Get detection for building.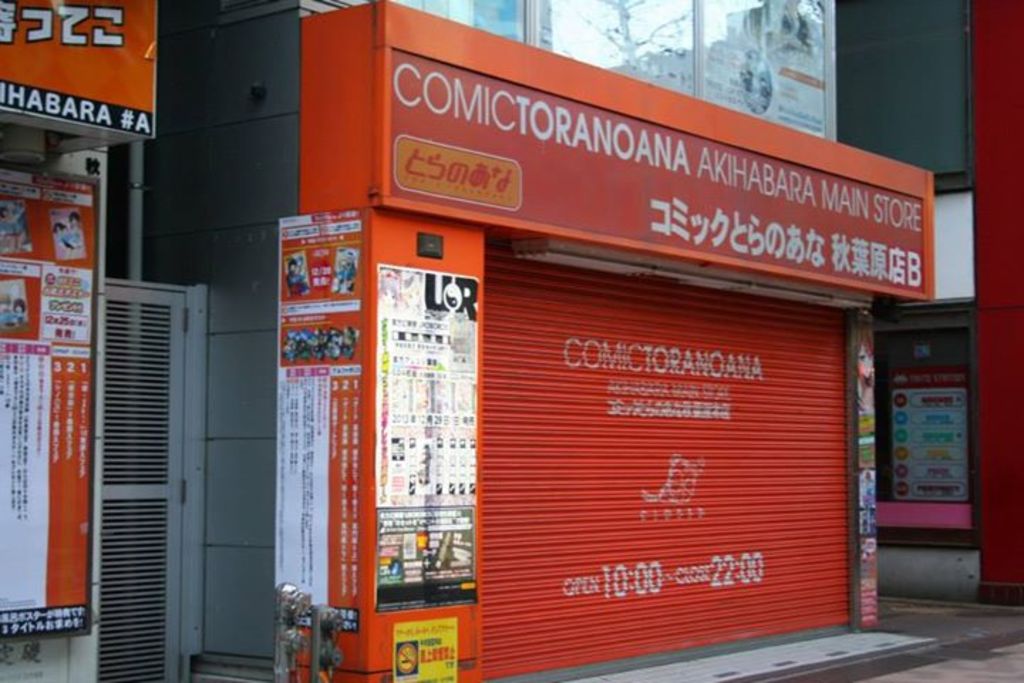
Detection: bbox=(0, 0, 152, 680).
